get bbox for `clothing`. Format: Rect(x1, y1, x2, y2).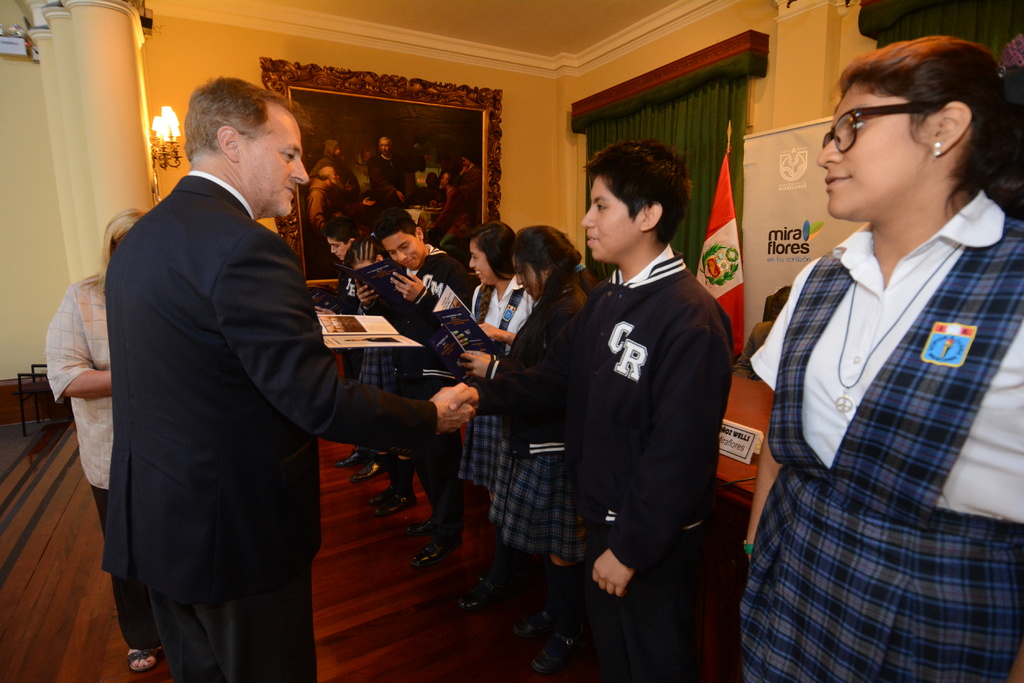
Rect(87, 488, 166, 648).
